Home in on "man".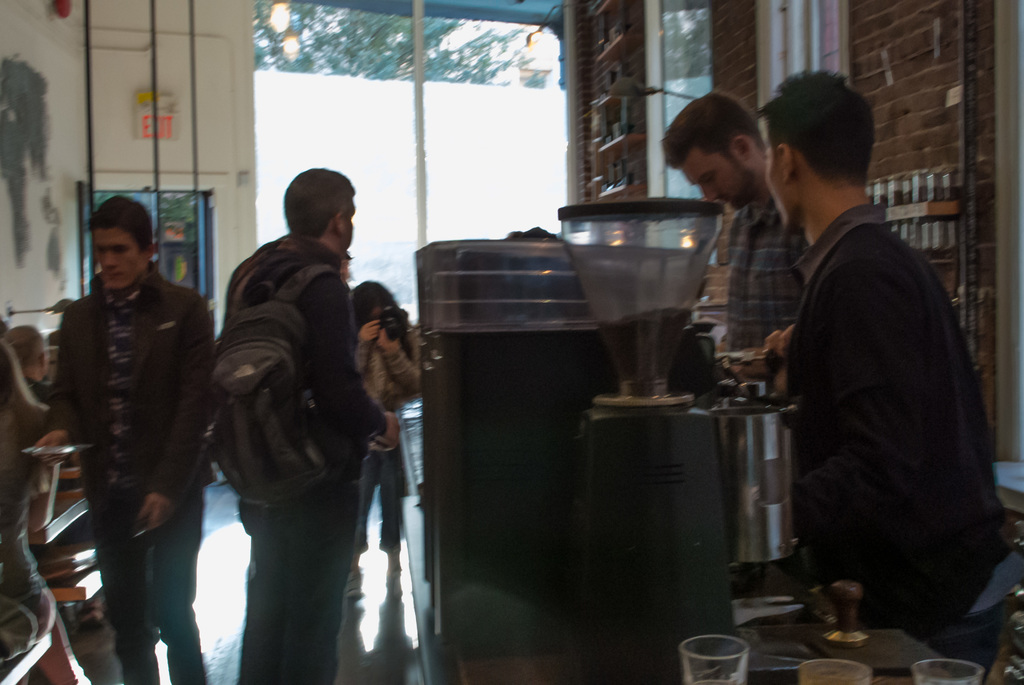
Homed in at 223 164 406 682.
